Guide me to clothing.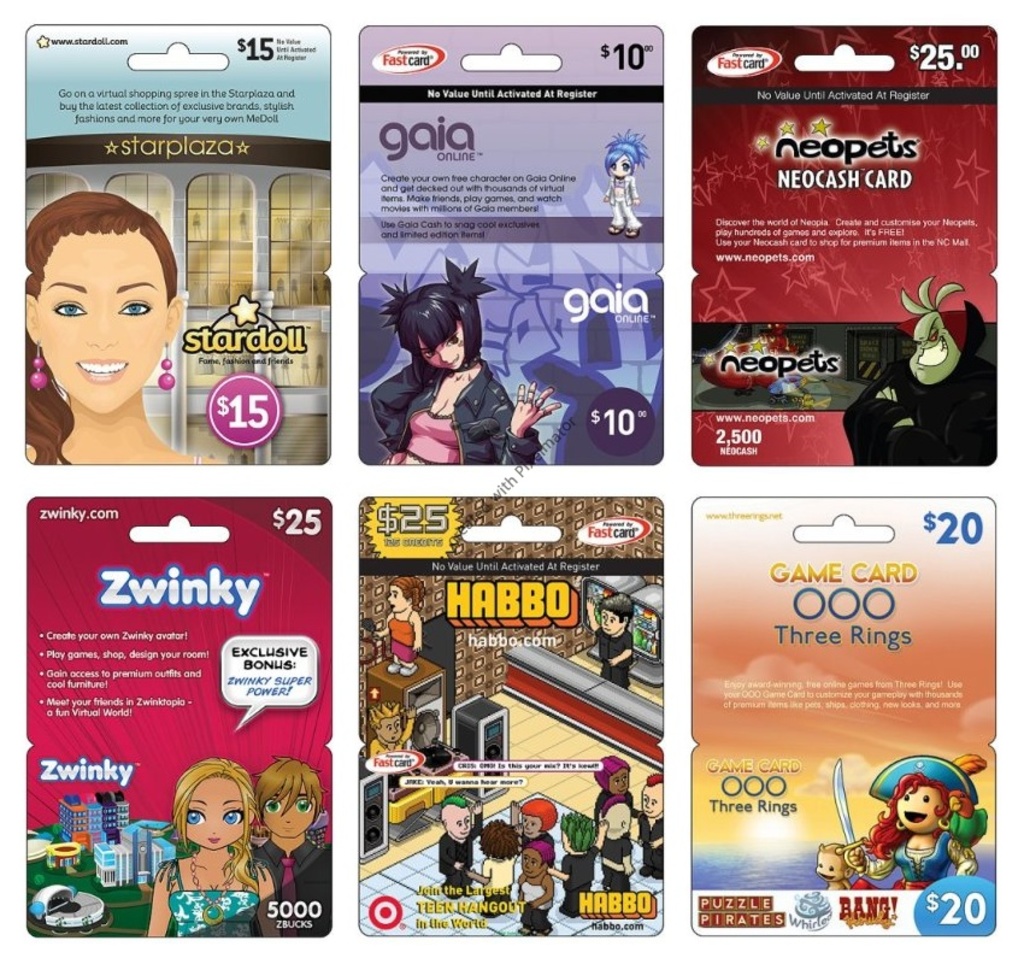
Guidance: [358,316,532,453].
